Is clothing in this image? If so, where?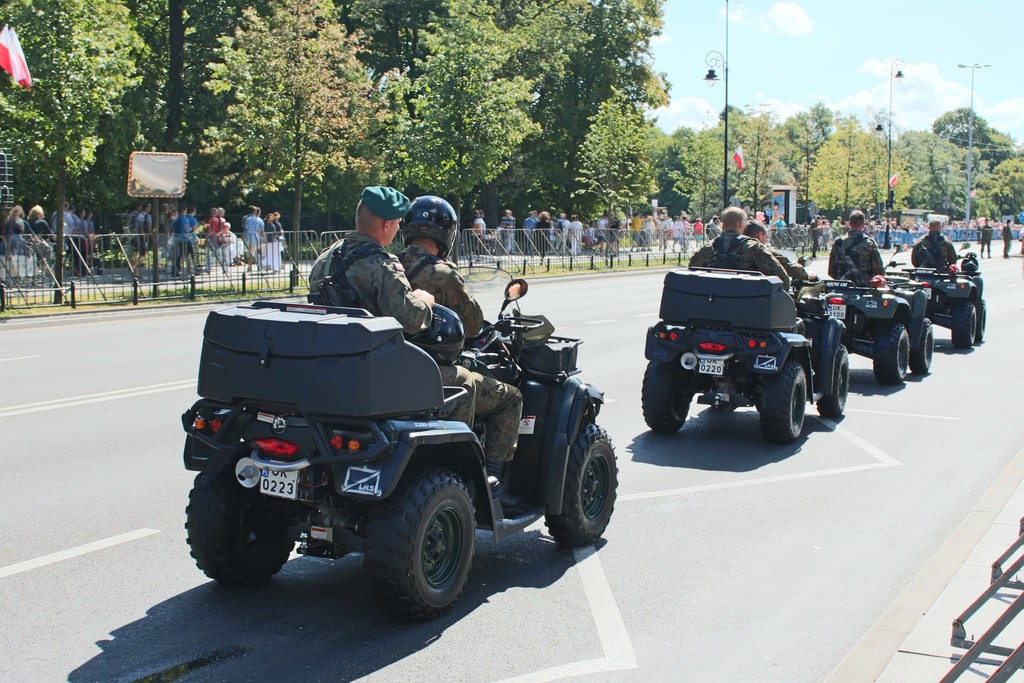
Yes, at [left=475, top=216, right=490, bottom=240].
